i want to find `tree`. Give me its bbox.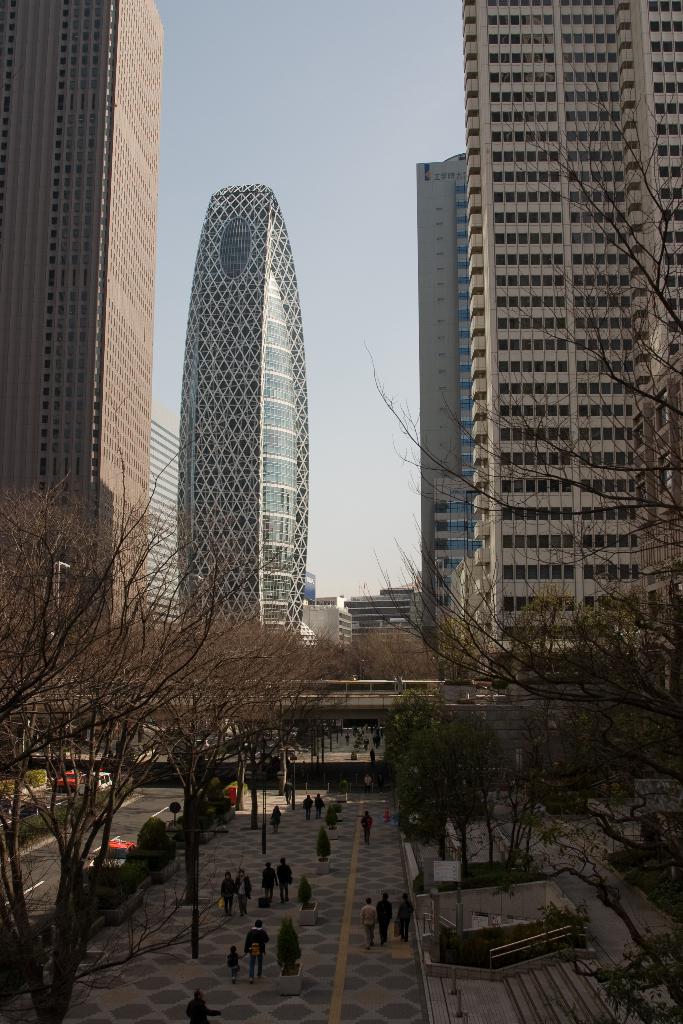
crop(0, 410, 230, 1023).
